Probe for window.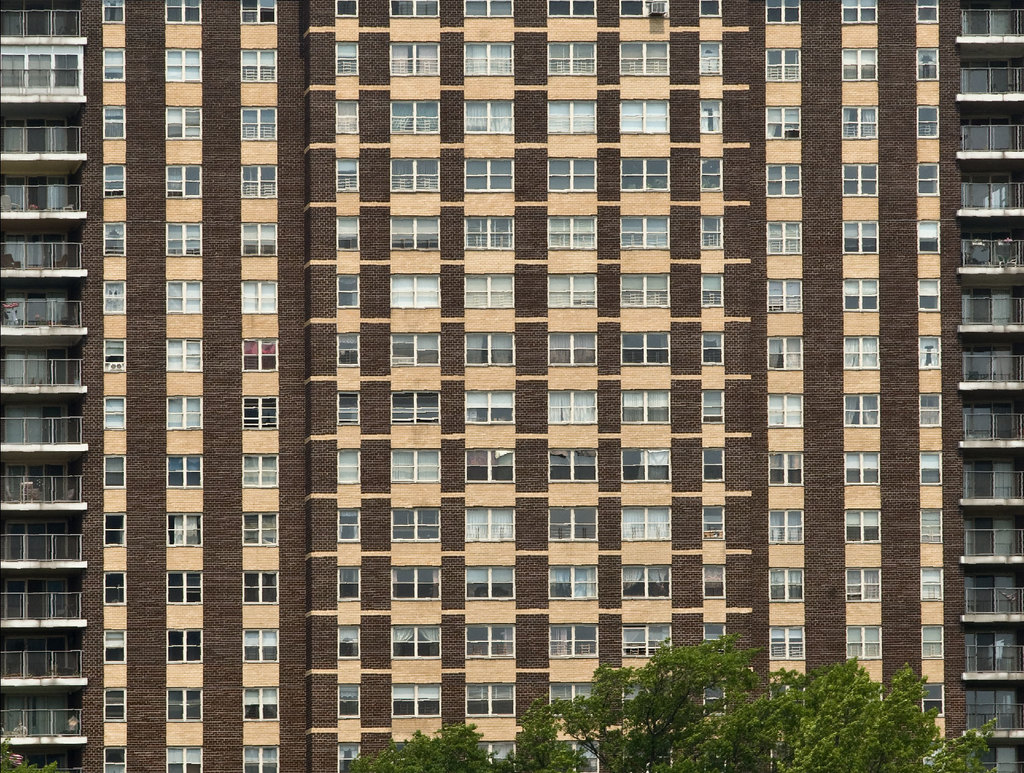
Probe result: (238,50,279,82).
